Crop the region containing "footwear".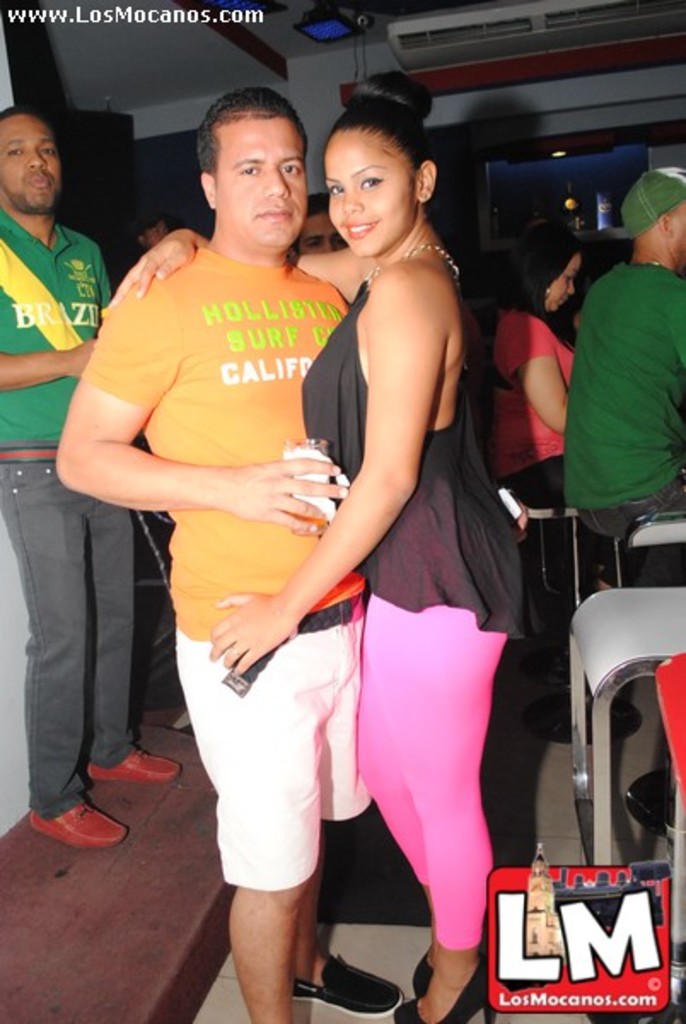
Crop region: x1=297 y1=956 x2=411 y2=1021.
